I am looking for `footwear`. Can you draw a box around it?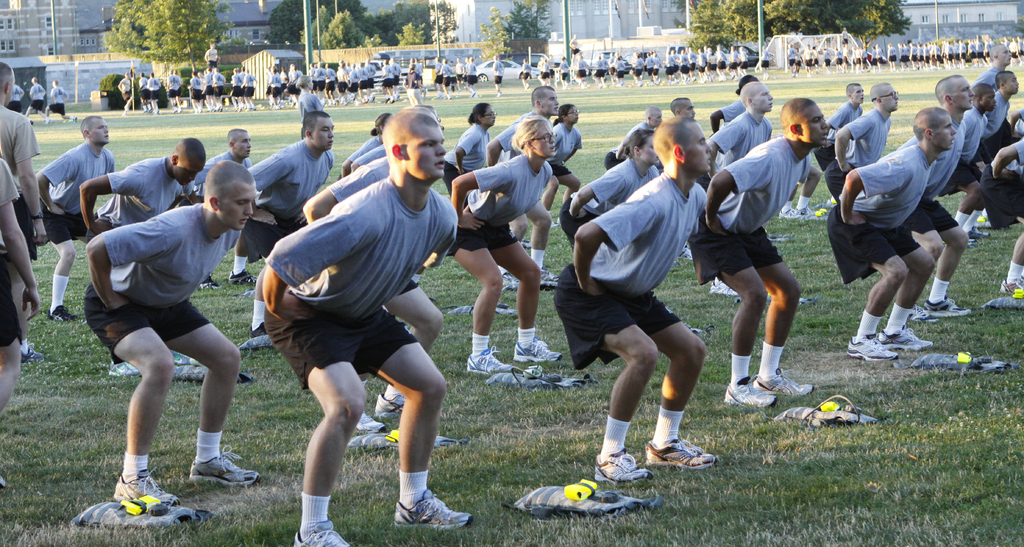
Sure, the bounding box is x1=721 y1=374 x2=778 y2=405.
